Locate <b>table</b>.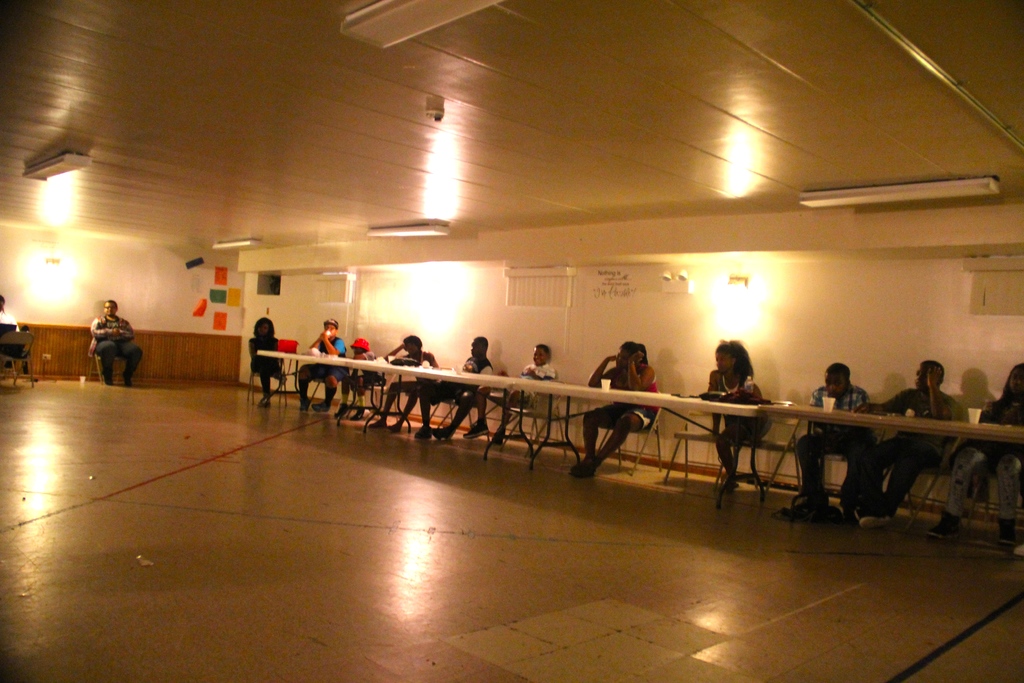
Bounding box: 255,352,360,426.
